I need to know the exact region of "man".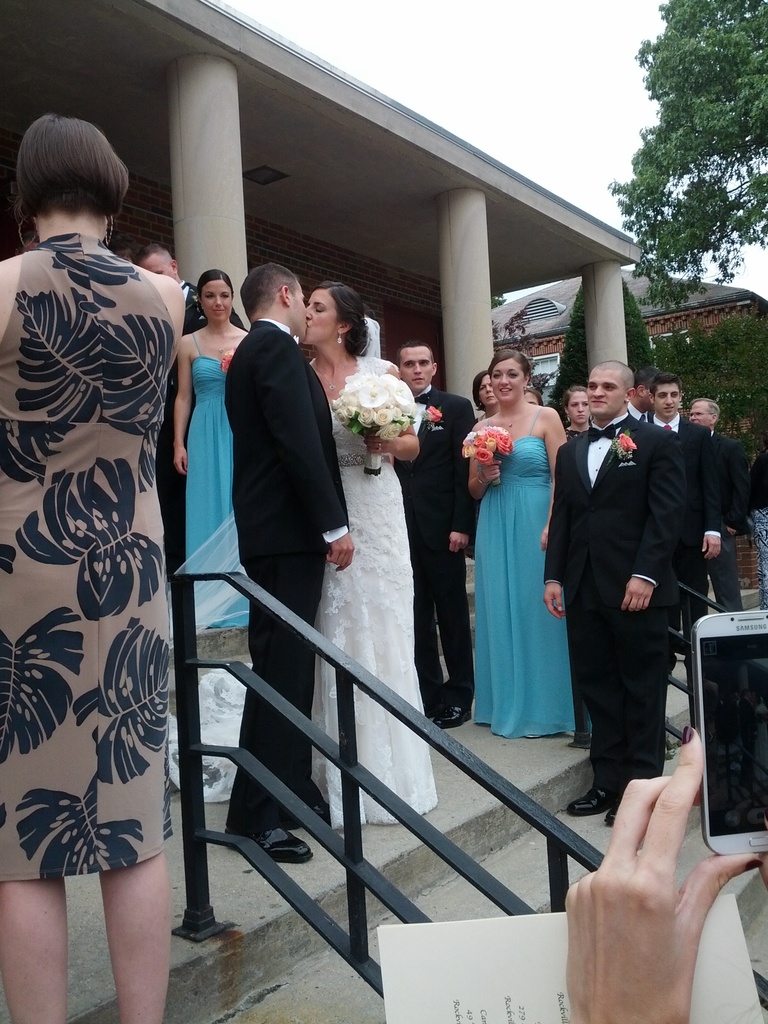
Region: pyautogui.locateOnScreen(570, 350, 695, 807).
